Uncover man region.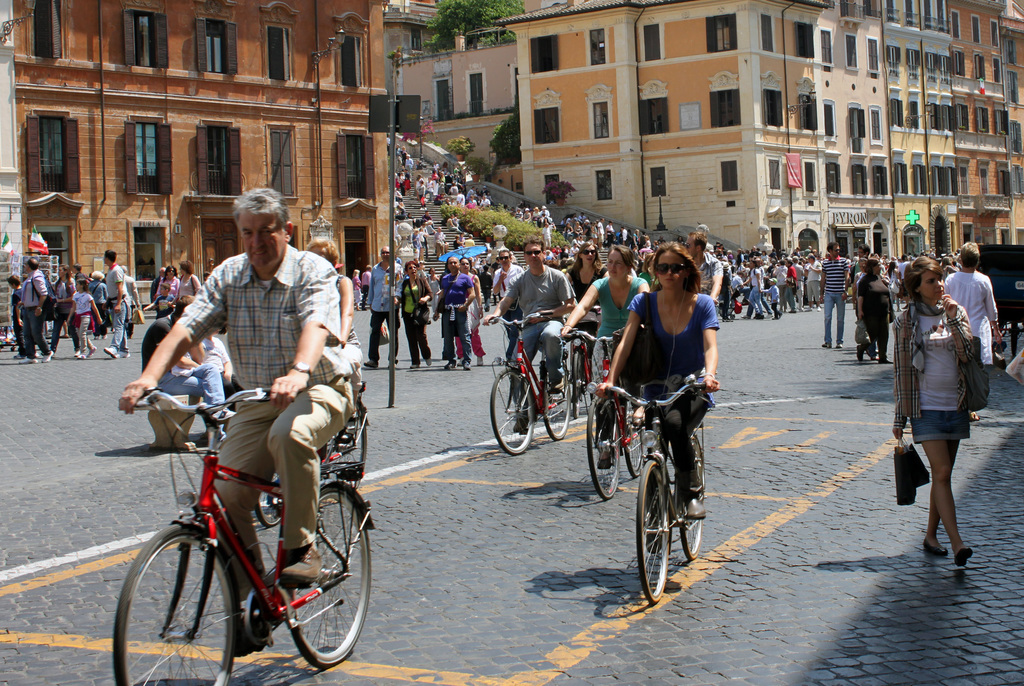
Uncovered: l=364, t=246, r=404, b=371.
